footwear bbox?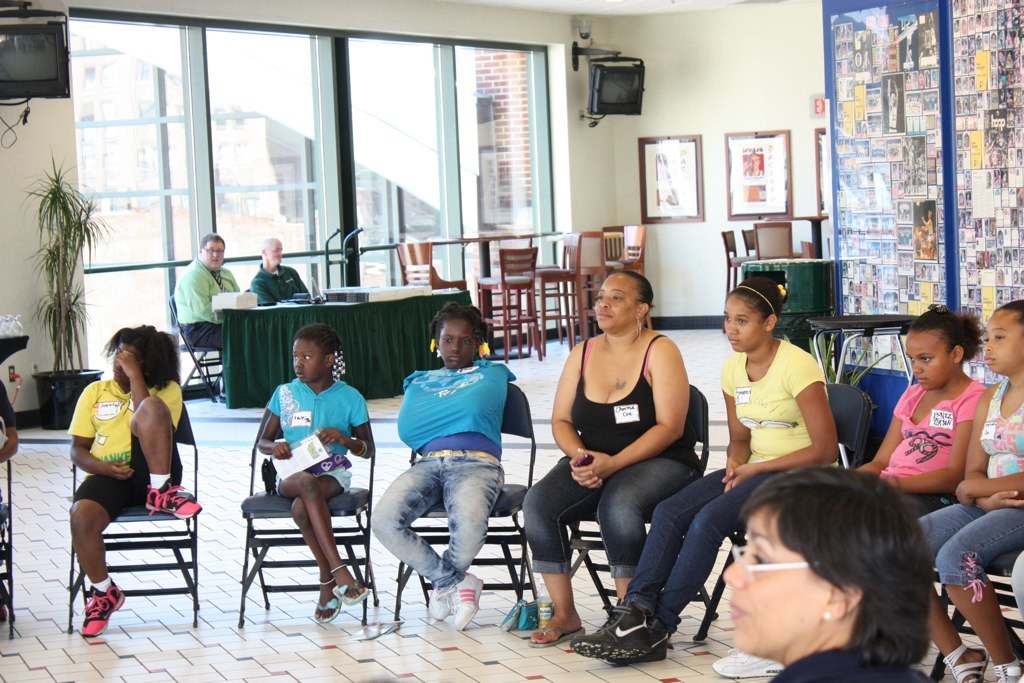
rect(585, 598, 678, 665)
